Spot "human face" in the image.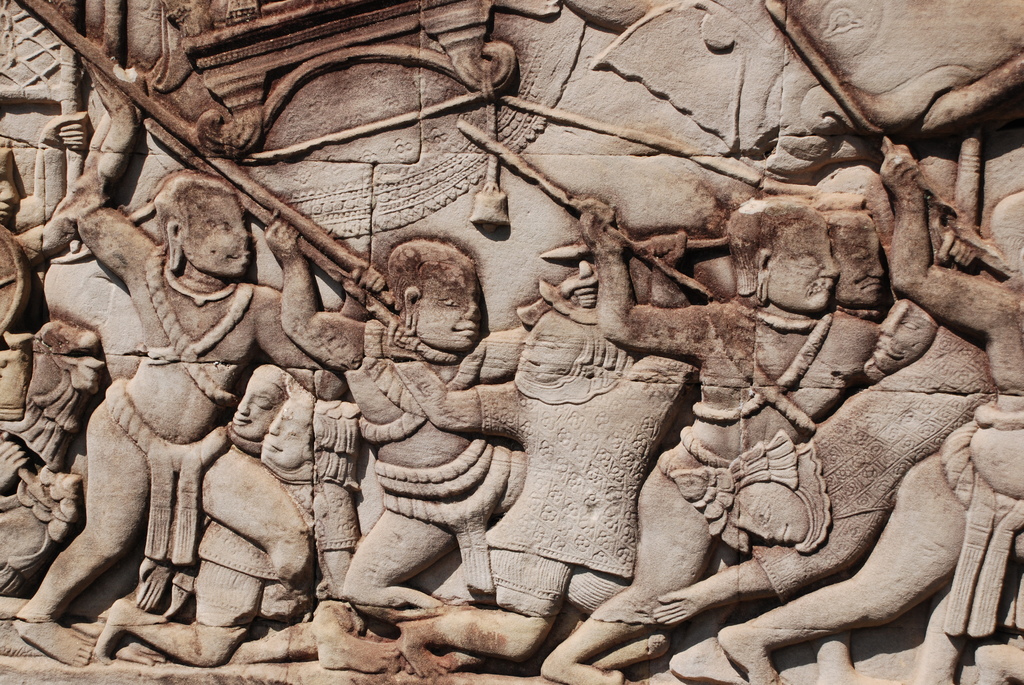
"human face" found at crop(260, 410, 311, 465).
